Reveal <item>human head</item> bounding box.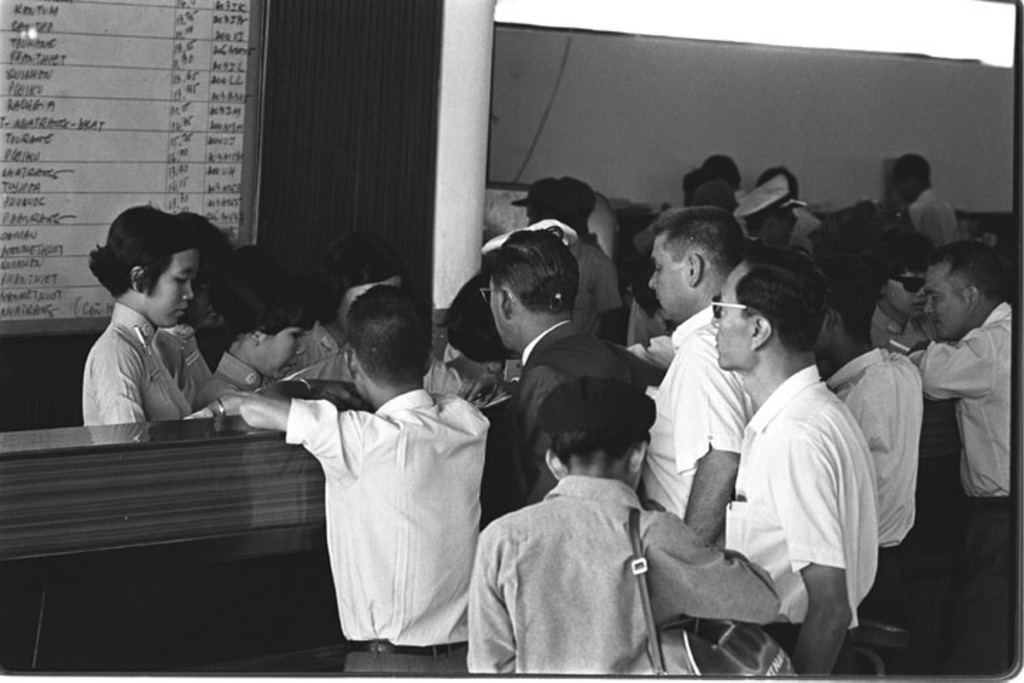
Revealed: locate(176, 212, 230, 333).
